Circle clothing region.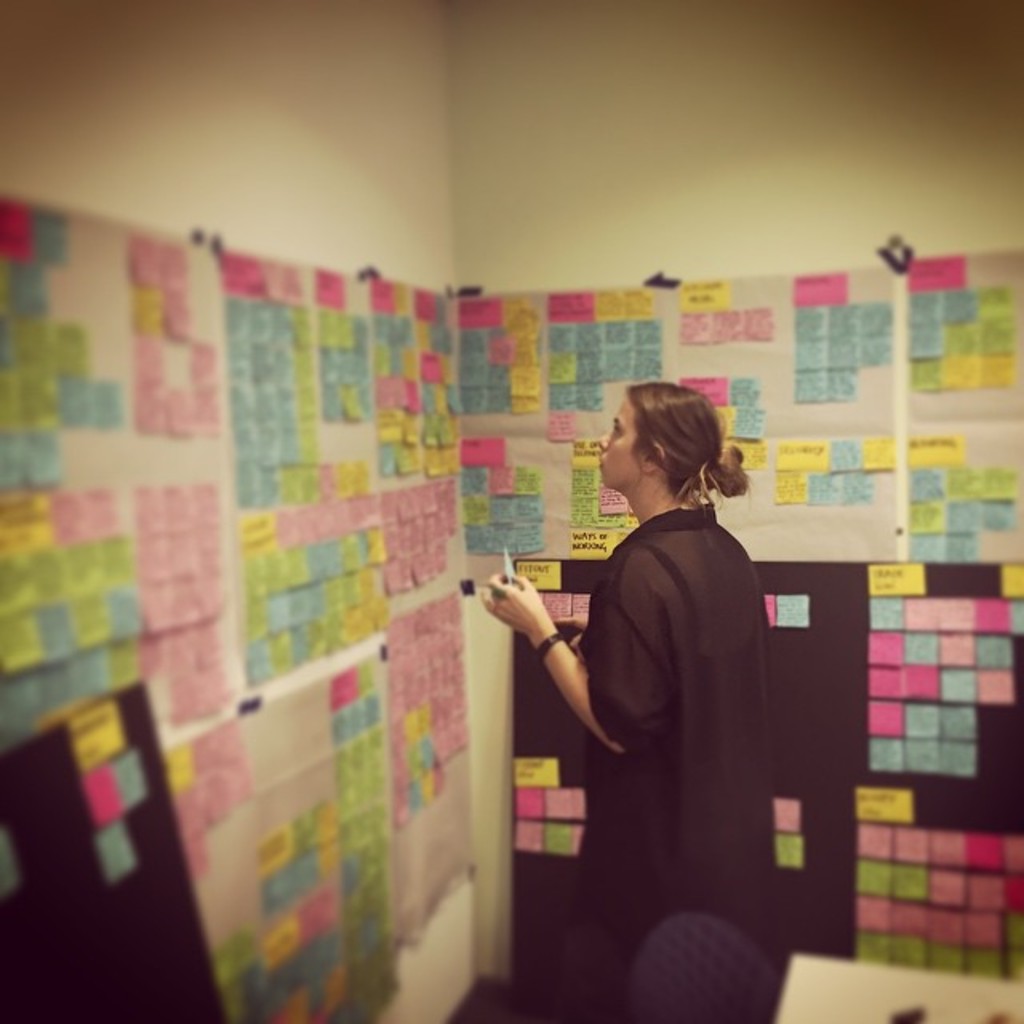
Region: x1=526 y1=442 x2=794 y2=946.
